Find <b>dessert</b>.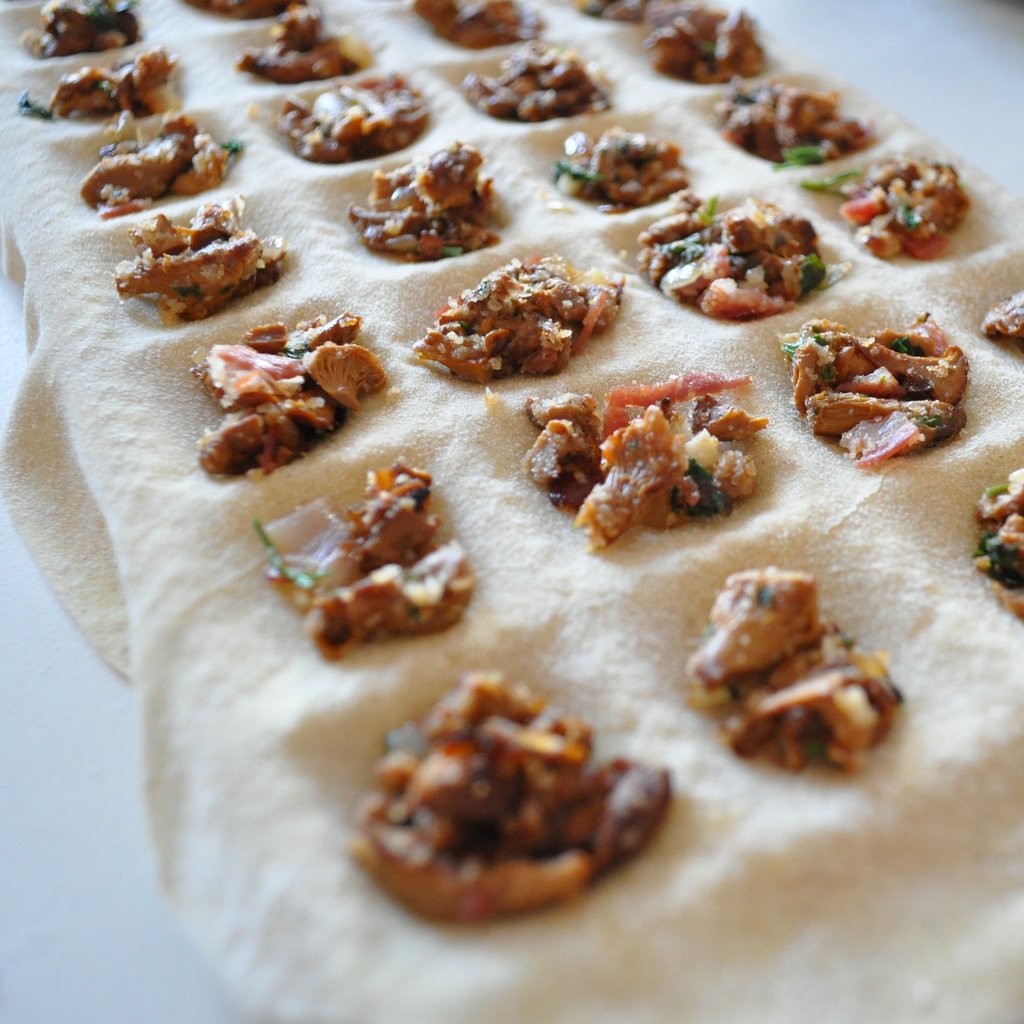
box=[424, 253, 613, 388].
